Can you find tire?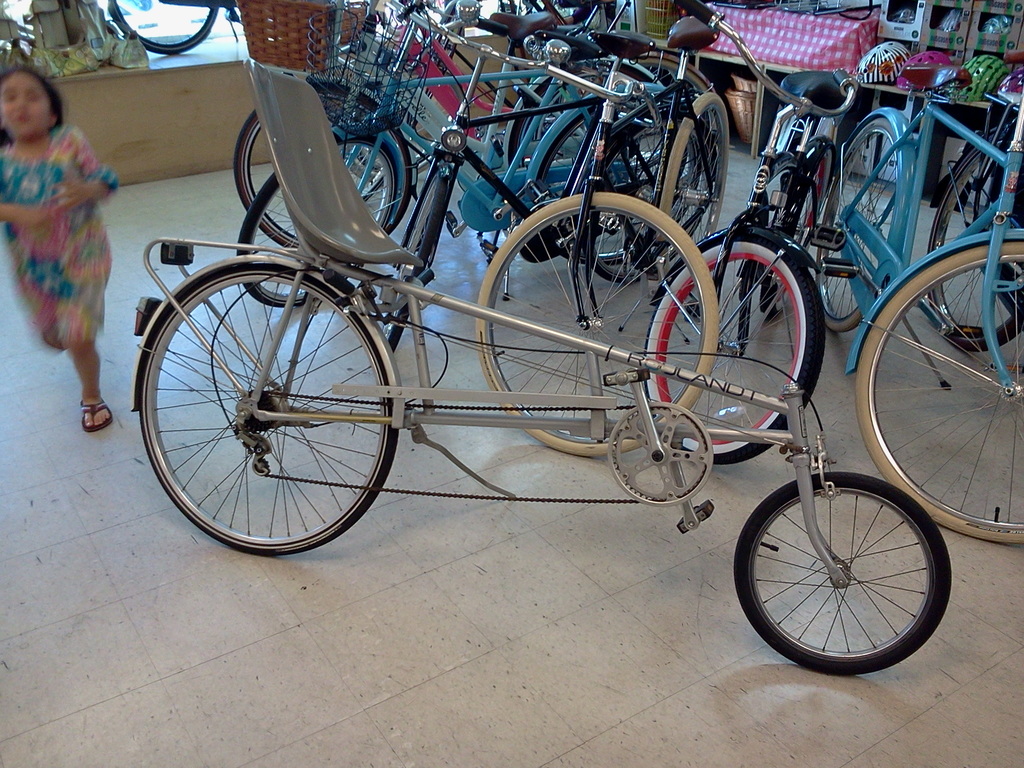
Yes, bounding box: x1=822, y1=121, x2=901, y2=328.
